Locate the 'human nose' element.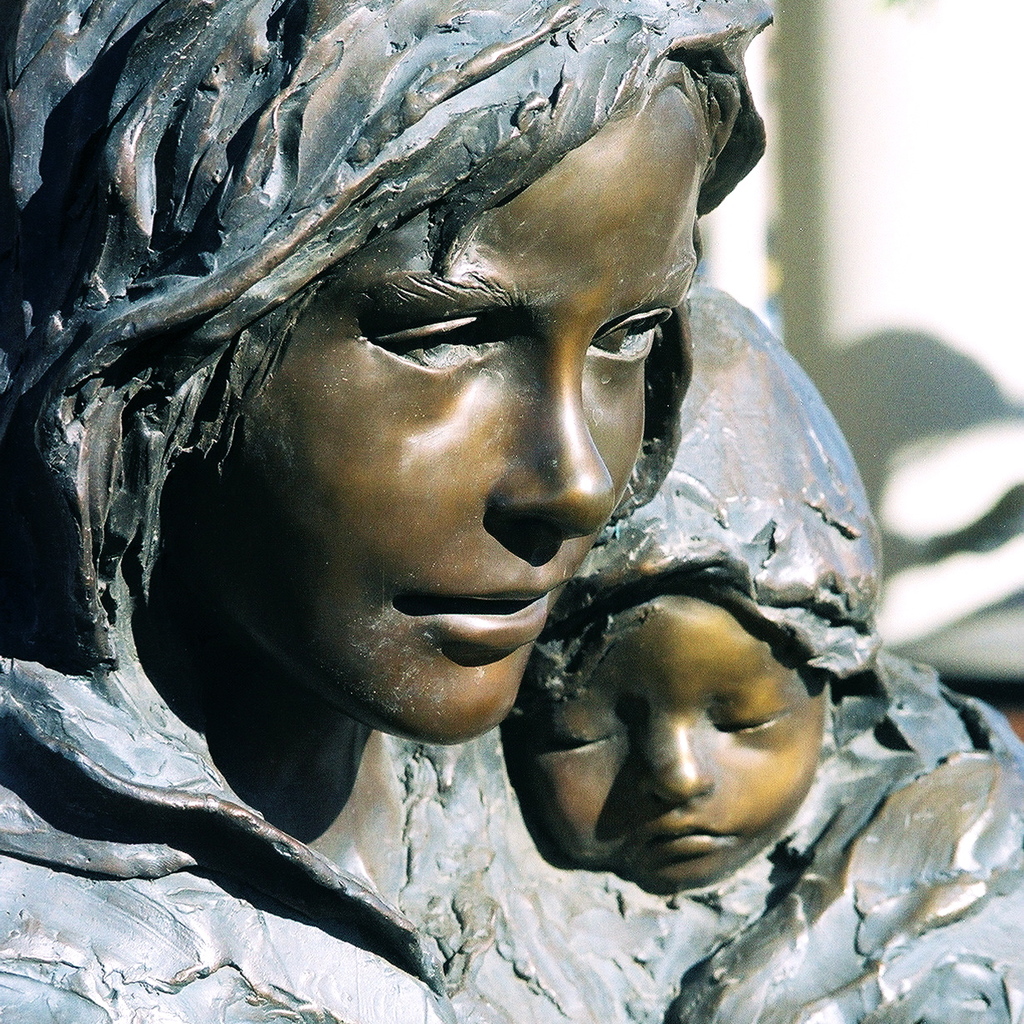
Element bbox: {"x1": 489, "y1": 335, "x2": 619, "y2": 543}.
